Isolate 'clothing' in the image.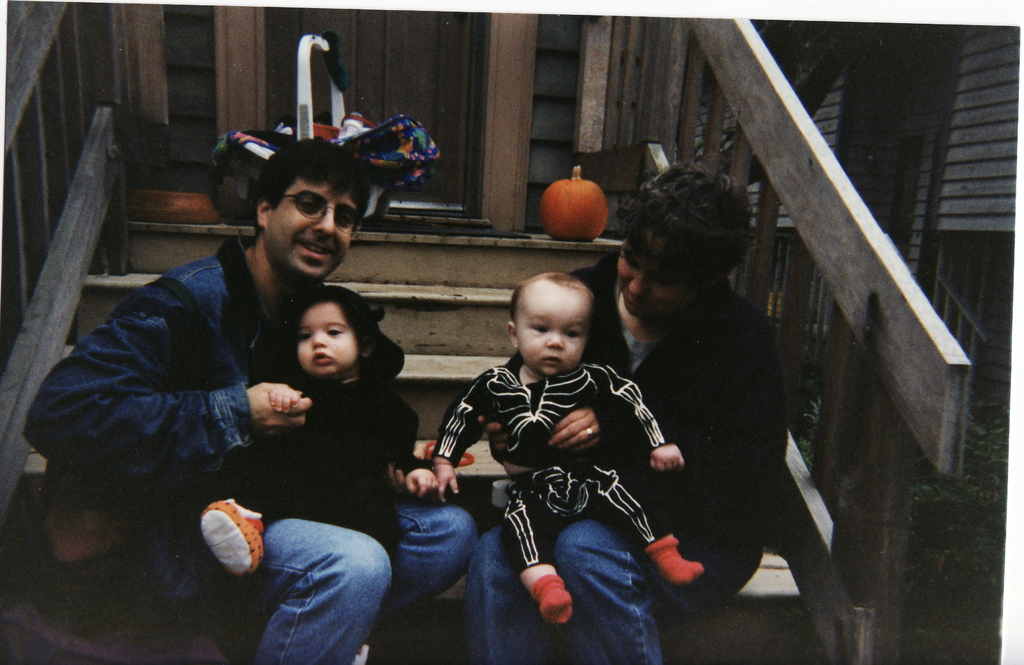
Isolated region: 15, 236, 483, 664.
